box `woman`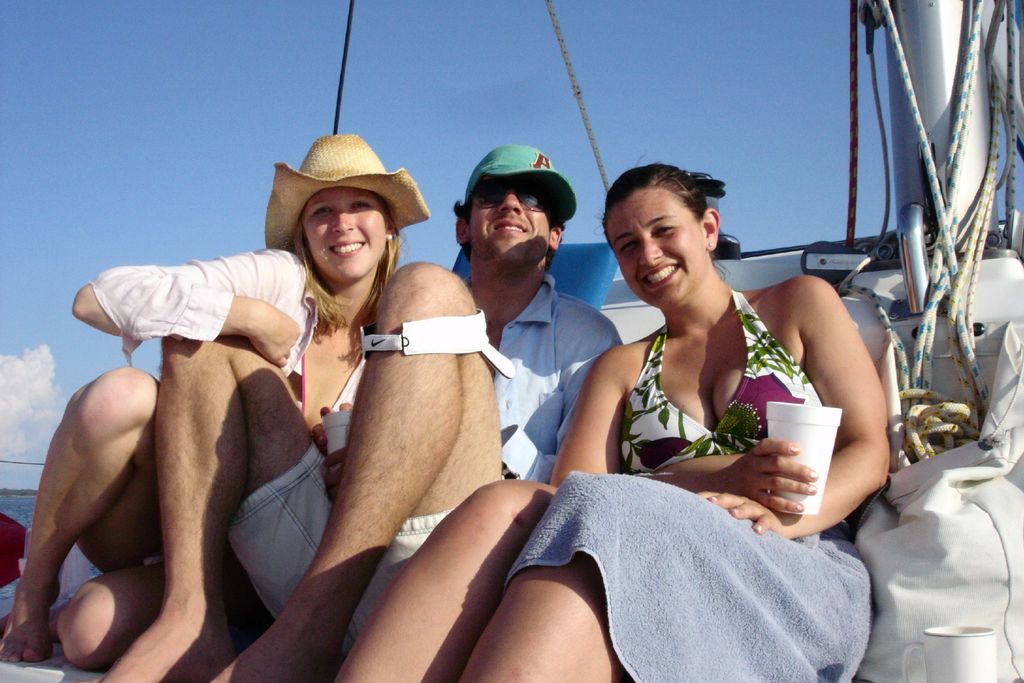
(1,131,430,677)
